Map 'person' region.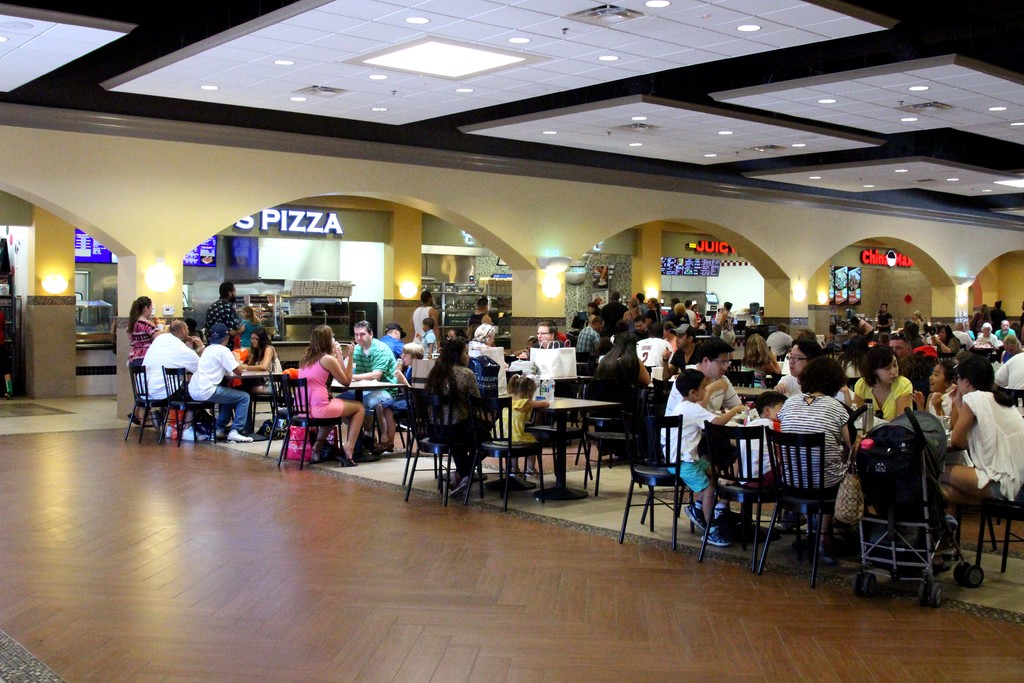
Mapped to rect(131, 318, 214, 443).
